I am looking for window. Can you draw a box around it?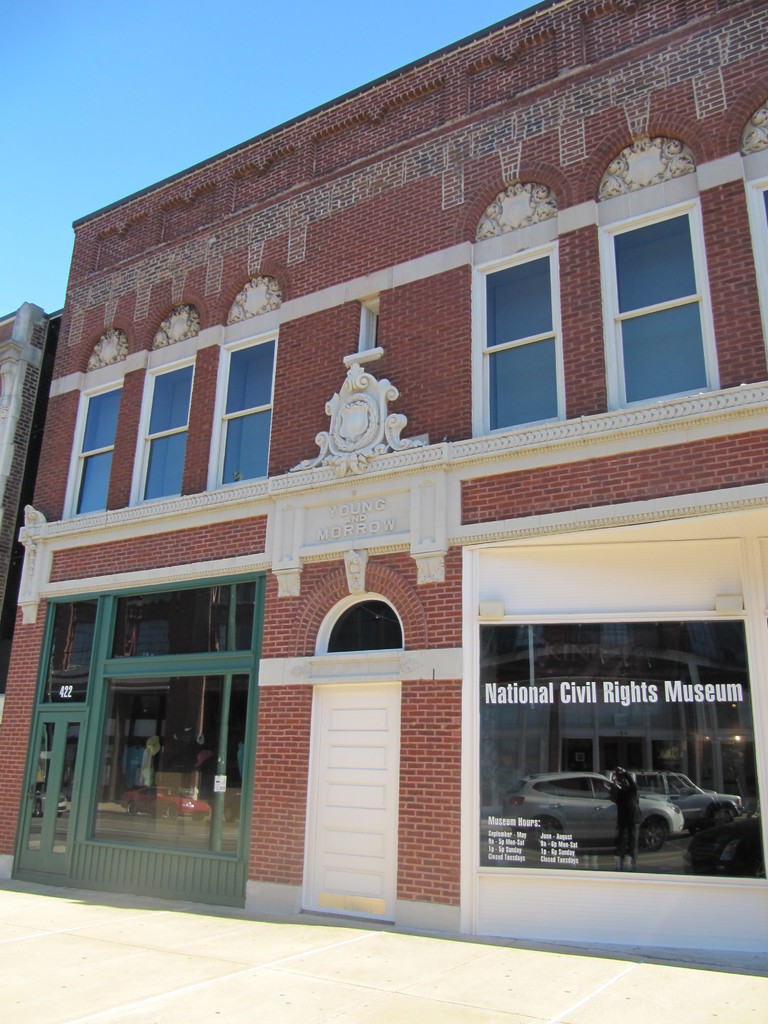
Sure, the bounding box is locate(104, 586, 258, 659).
